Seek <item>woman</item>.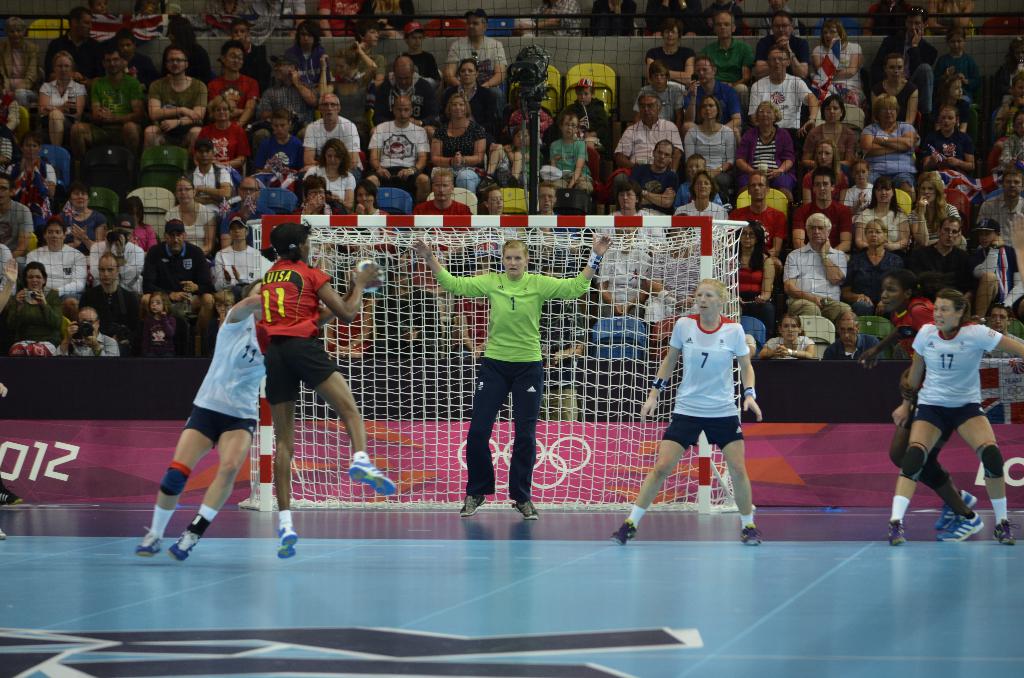
box=[810, 18, 862, 109].
